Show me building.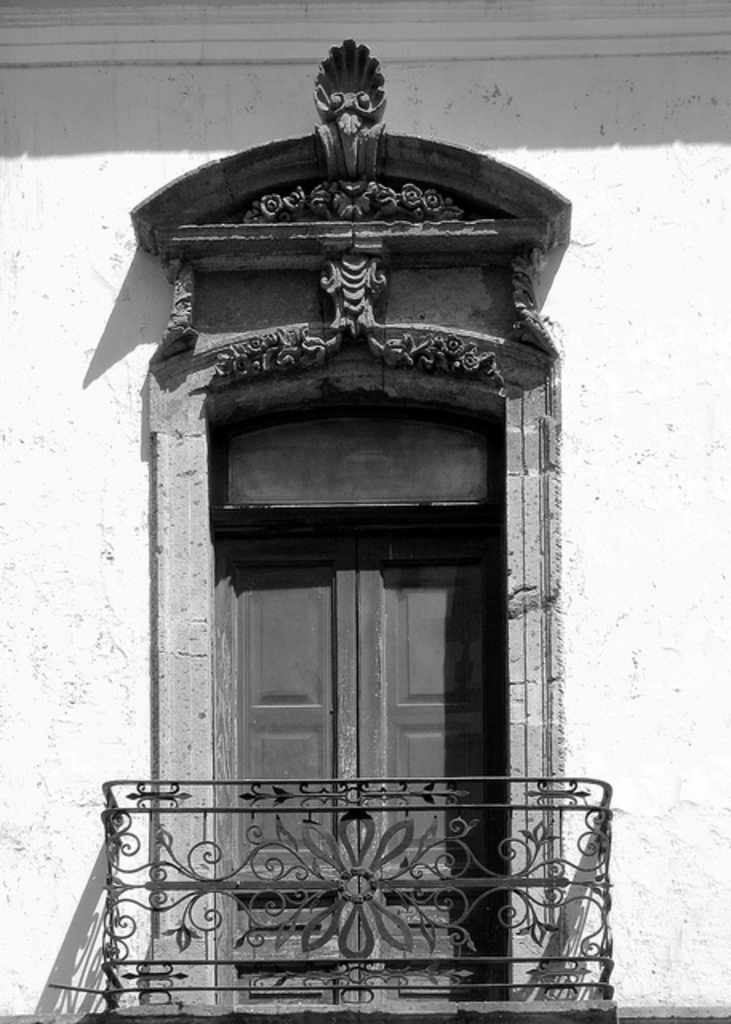
building is here: l=0, t=0, r=729, b=1022.
